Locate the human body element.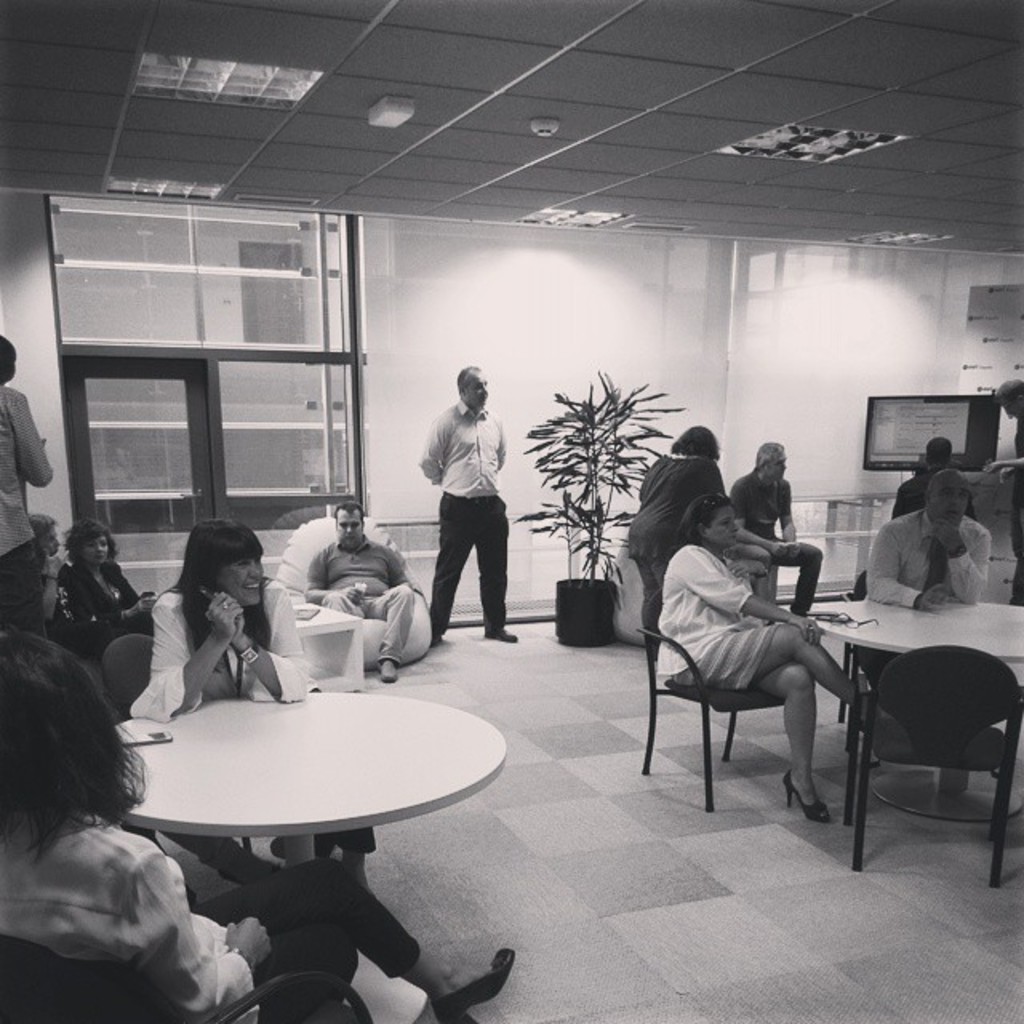
Element bbox: x1=622, y1=421, x2=738, y2=640.
